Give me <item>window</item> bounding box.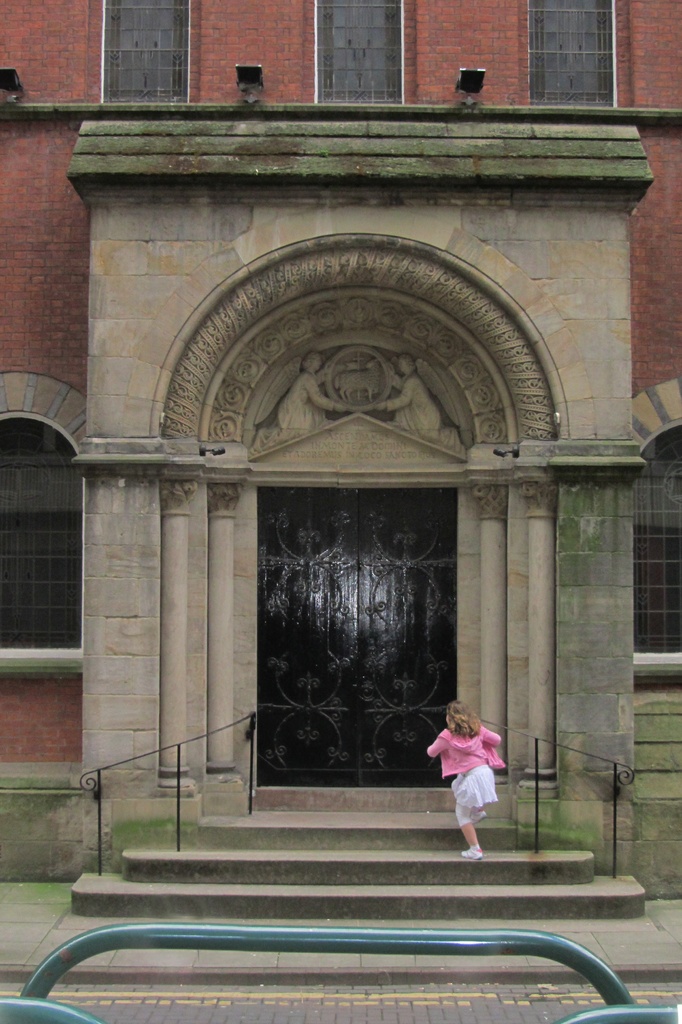
(x1=0, y1=368, x2=86, y2=676).
